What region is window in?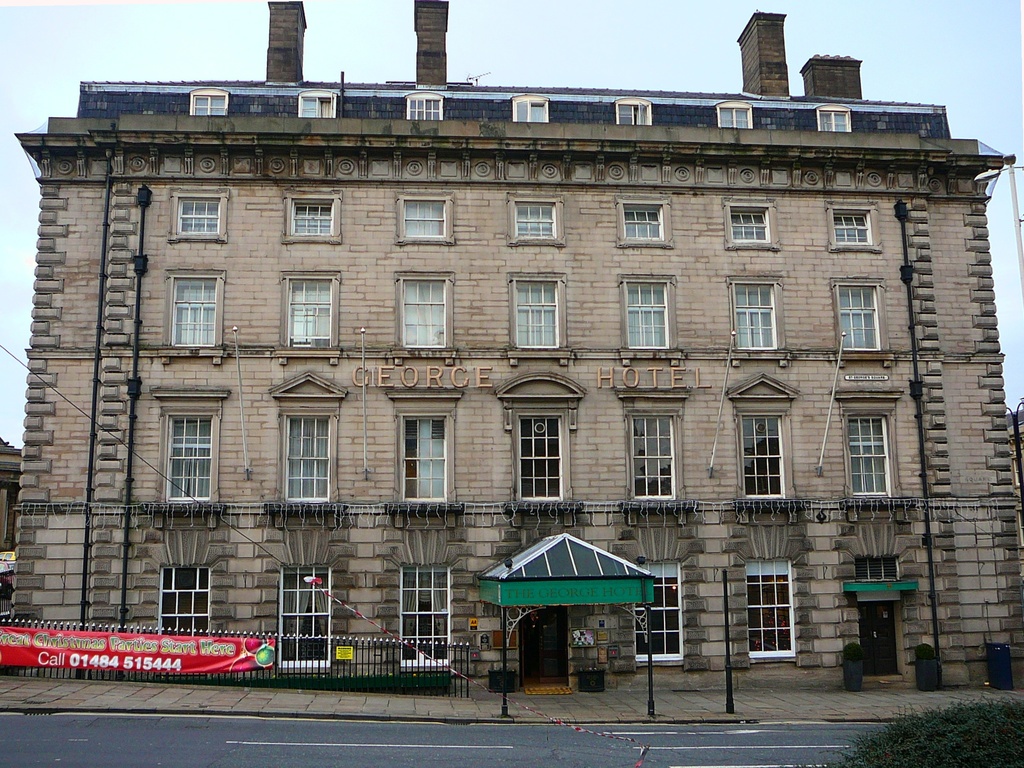
BBox(639, 561, 691, 666).
